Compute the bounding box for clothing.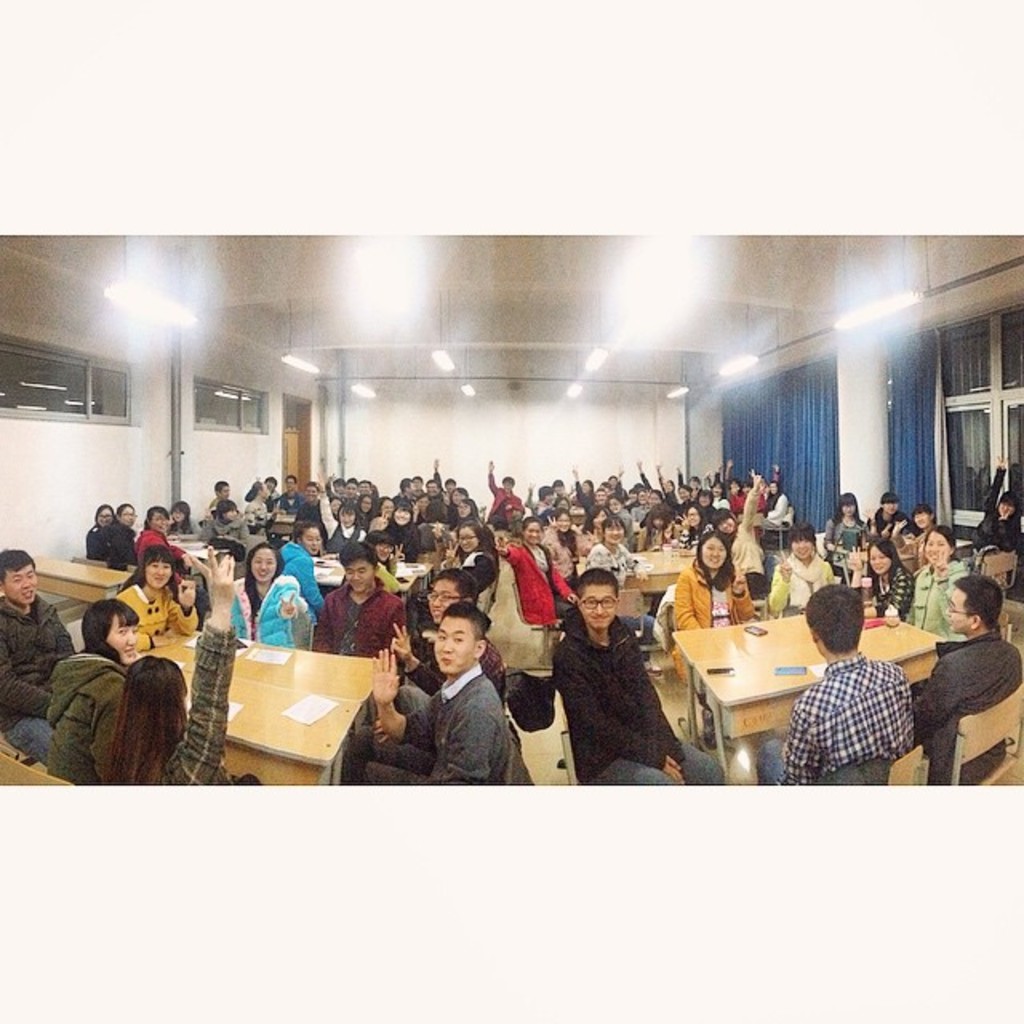
(48, 651, 149, 776).
